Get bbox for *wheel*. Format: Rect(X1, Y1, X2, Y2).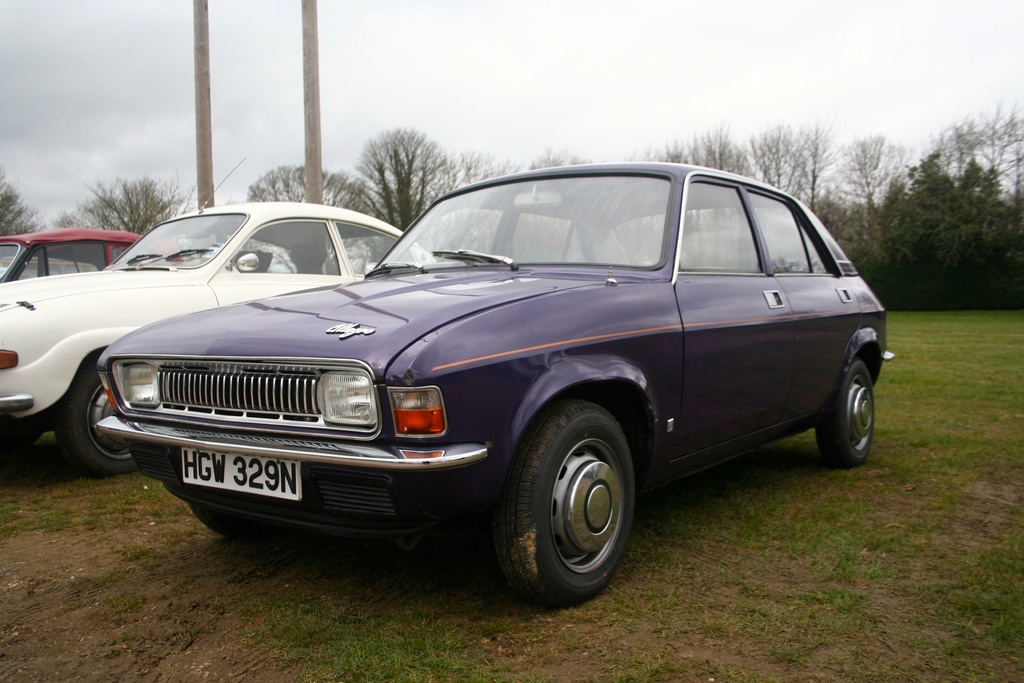
Rect(186, 502, 253, 534).
